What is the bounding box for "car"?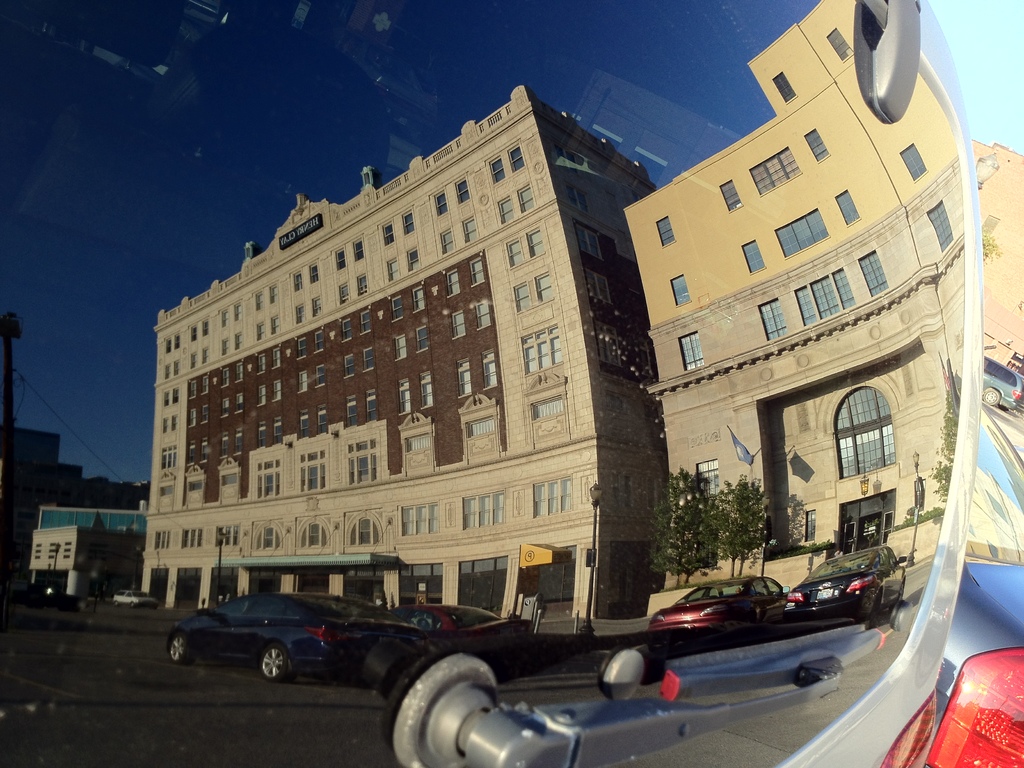
390:602:538:637.
